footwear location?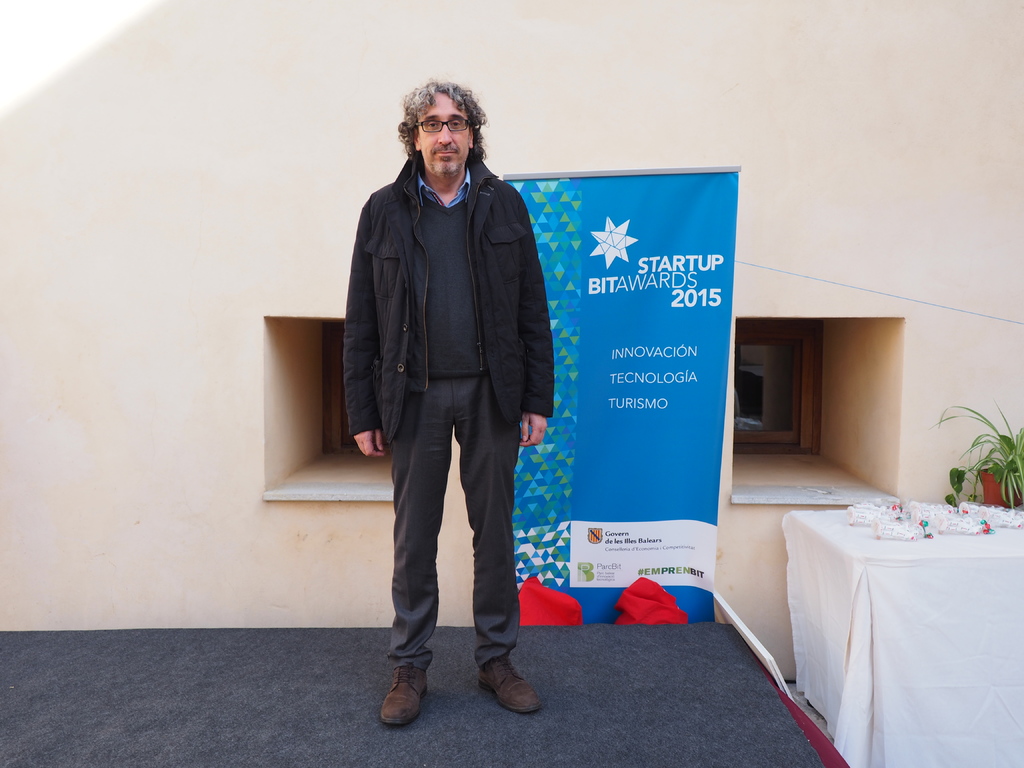
region(474, 653, 540, 712)
